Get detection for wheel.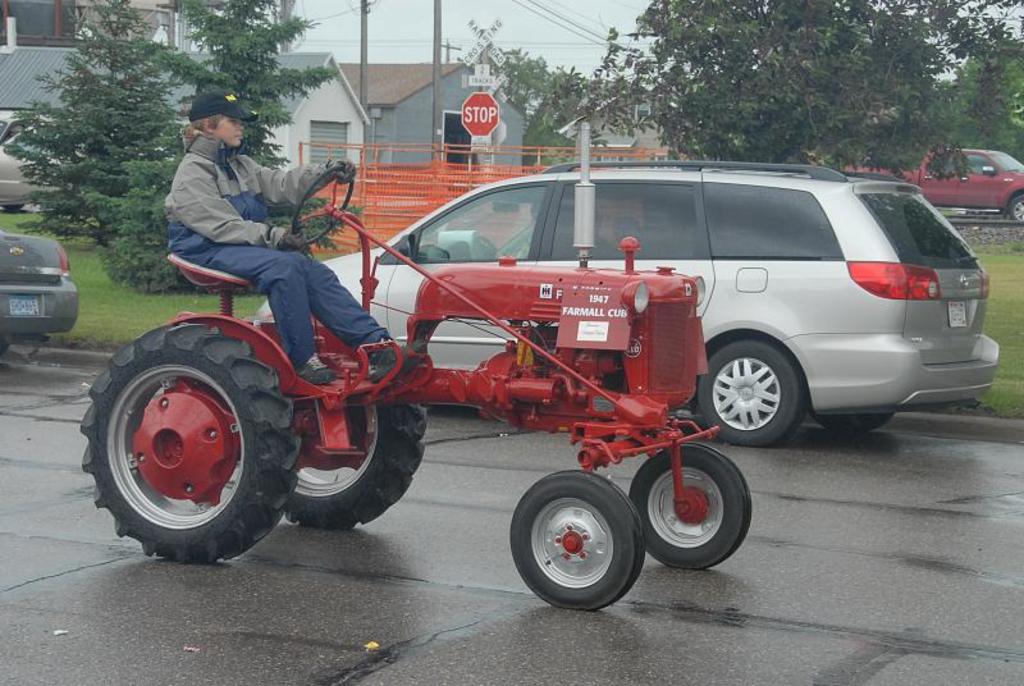
Detection: <box>503,467,649,613</box>.
